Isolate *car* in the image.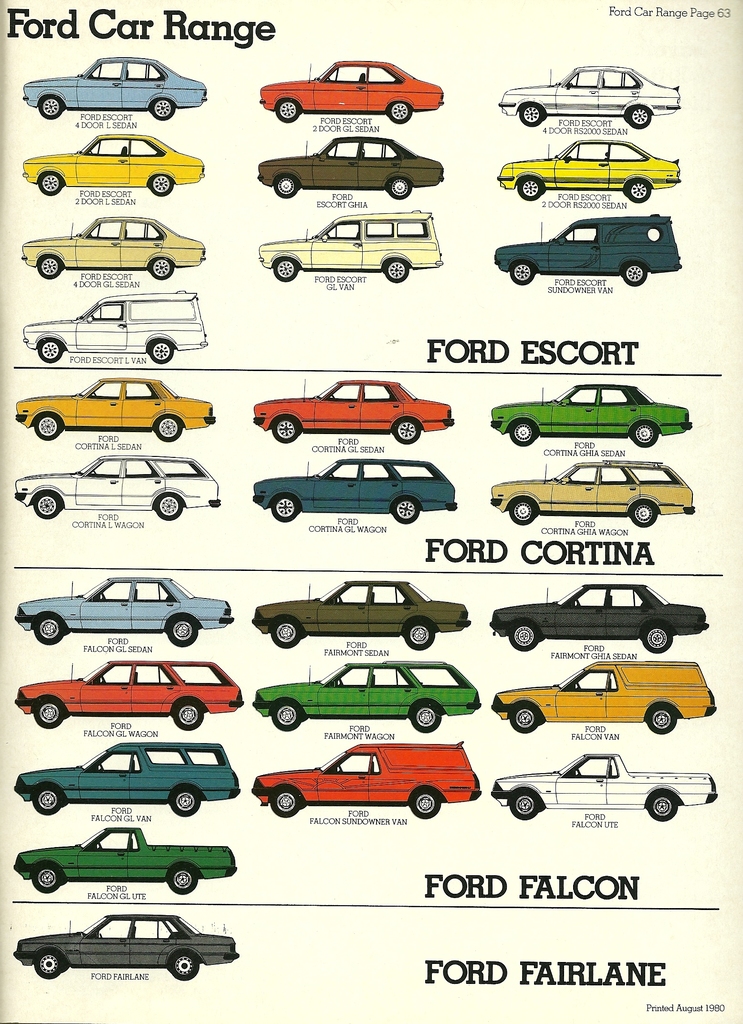
Isolated region: <bbox>12, 913, 238, 980</bbox>.
